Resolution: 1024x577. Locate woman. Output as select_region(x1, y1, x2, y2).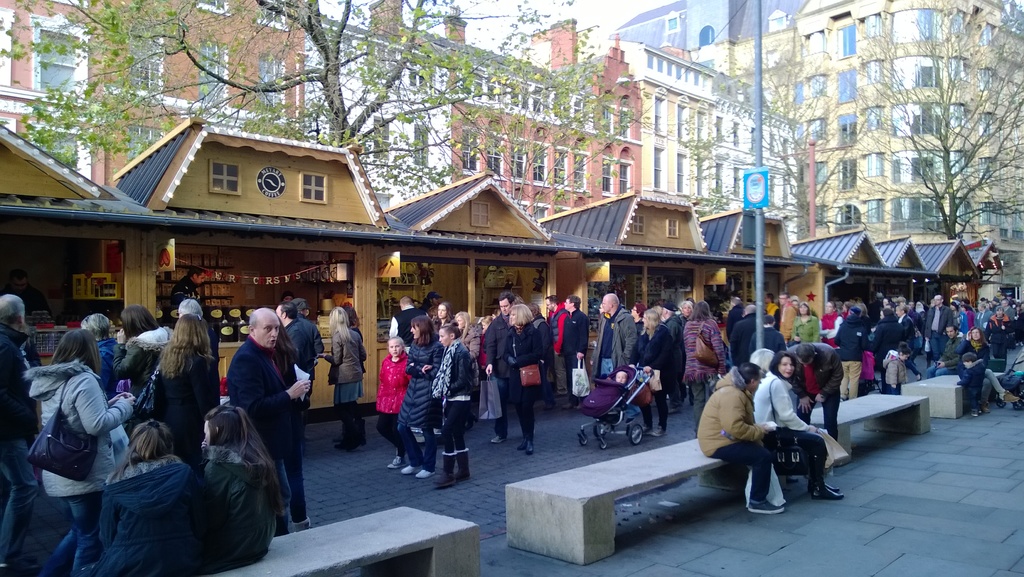
select_region(988, 306, 1017, 367).
